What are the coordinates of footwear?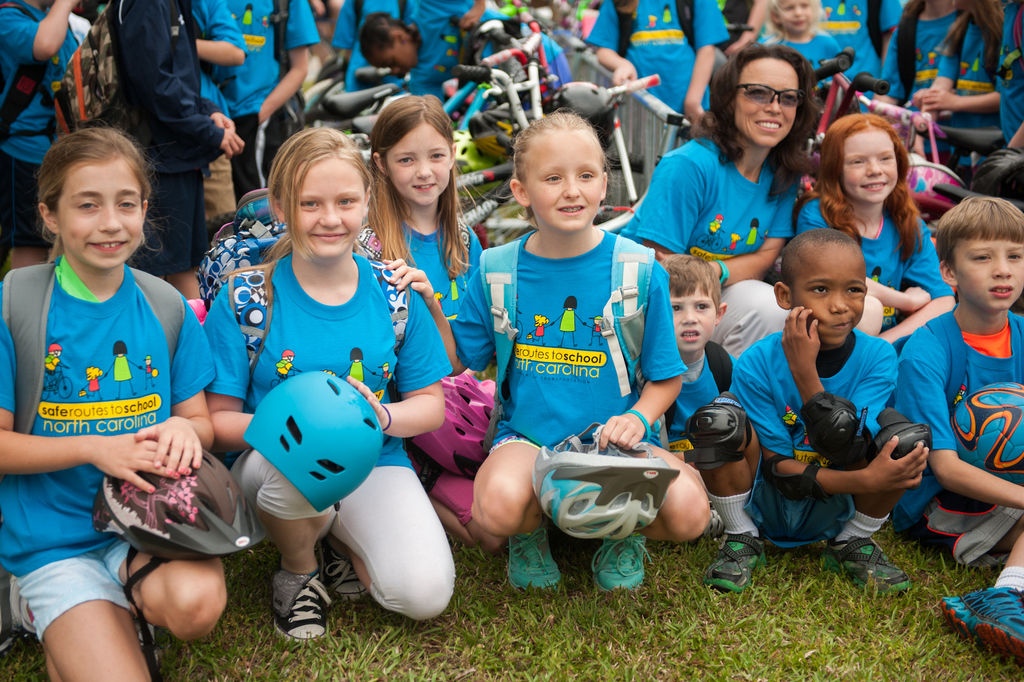
crop(499, 520, 554, 589).
